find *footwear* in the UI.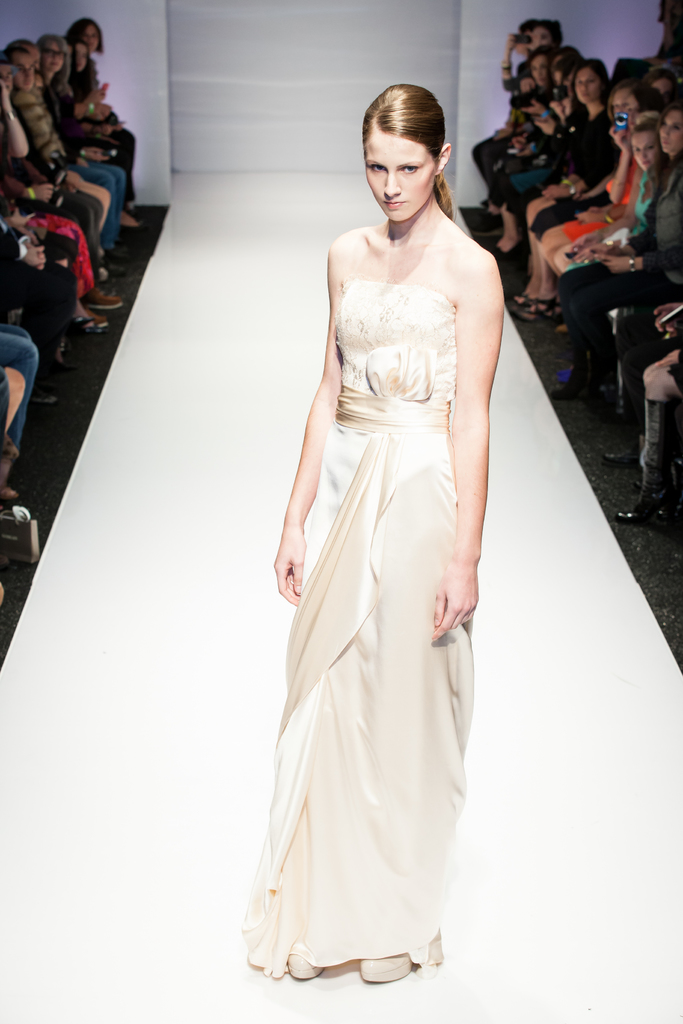
UI element at left=89, top=288, right=122, bottom=316.
